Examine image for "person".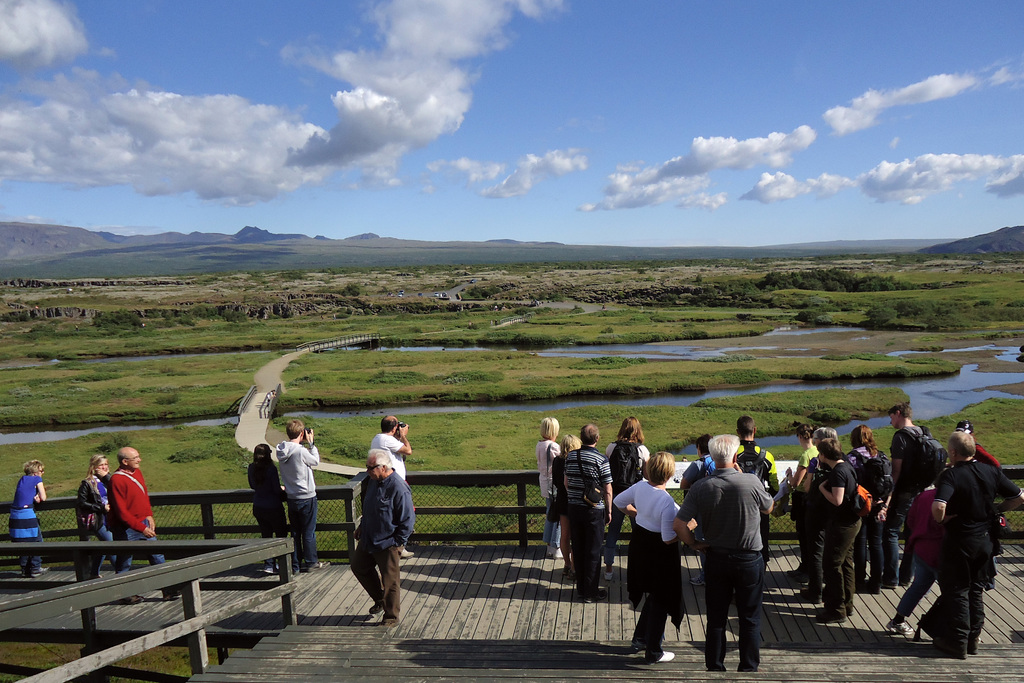
Examination result: bbox(677, 436, 774, 675).
